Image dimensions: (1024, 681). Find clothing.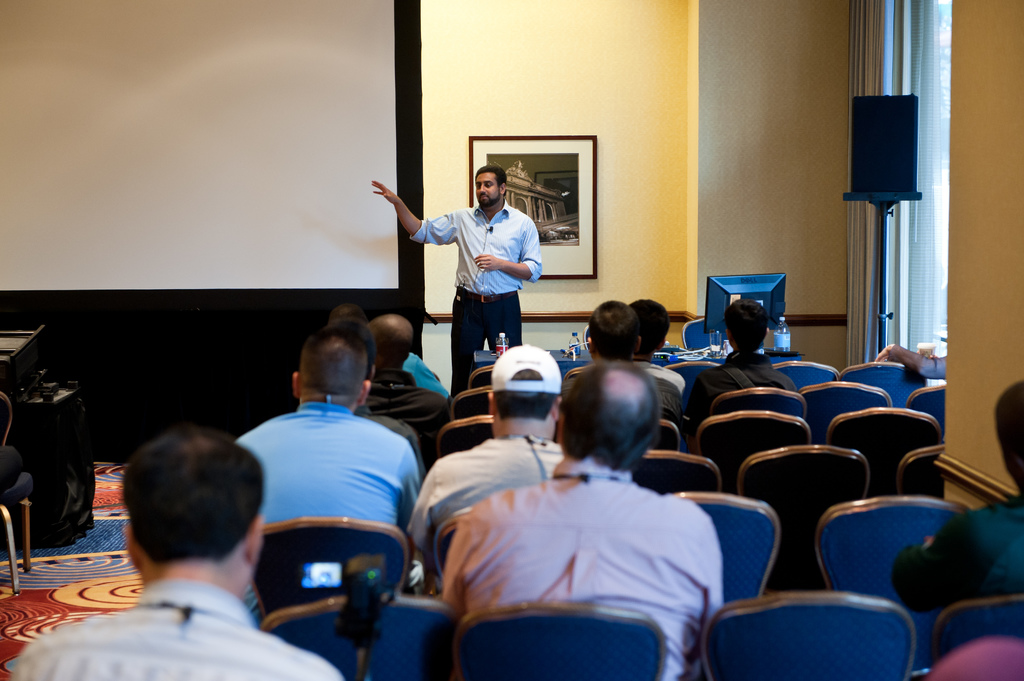
rect(408, 440, 560, 553).
